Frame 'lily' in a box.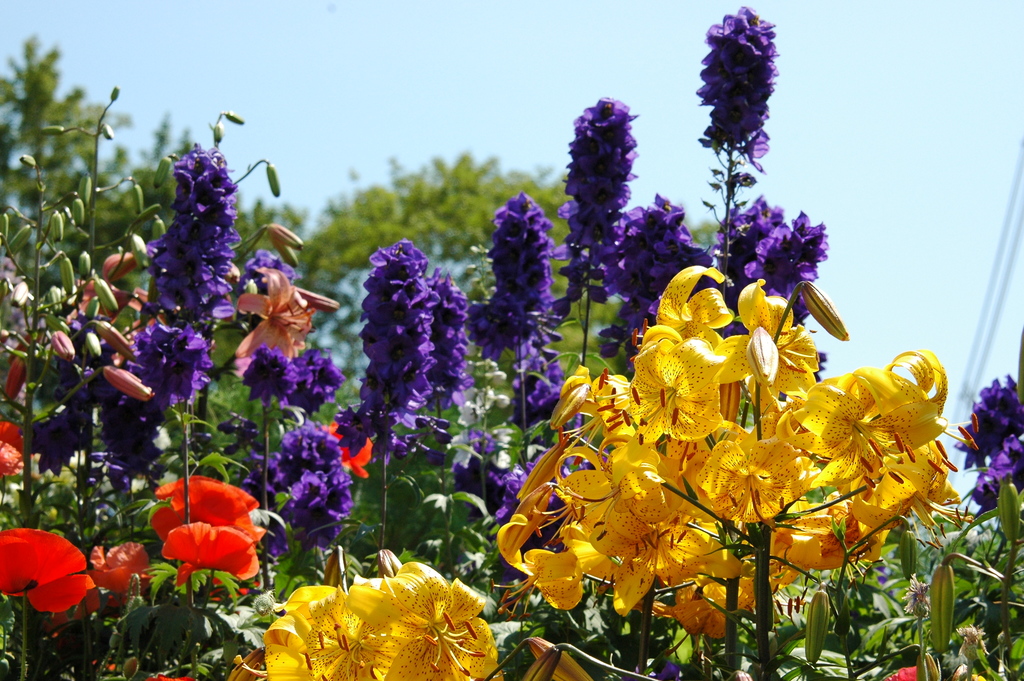
[500,519,579,615].
